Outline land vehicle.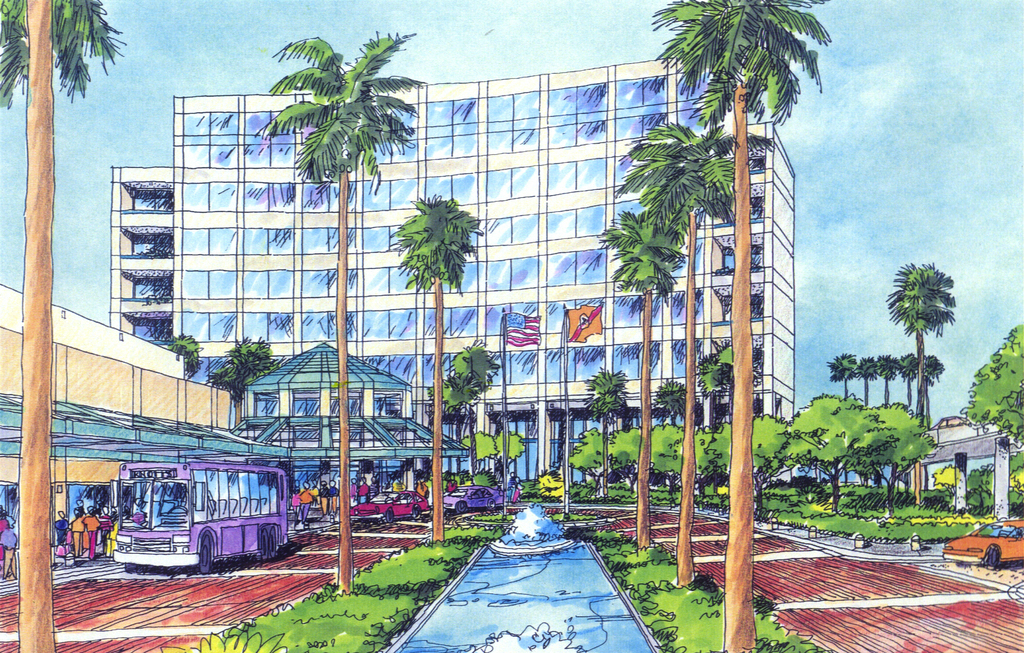
Outline: (x1=941, y1=517, x2=1023, y2=570).
